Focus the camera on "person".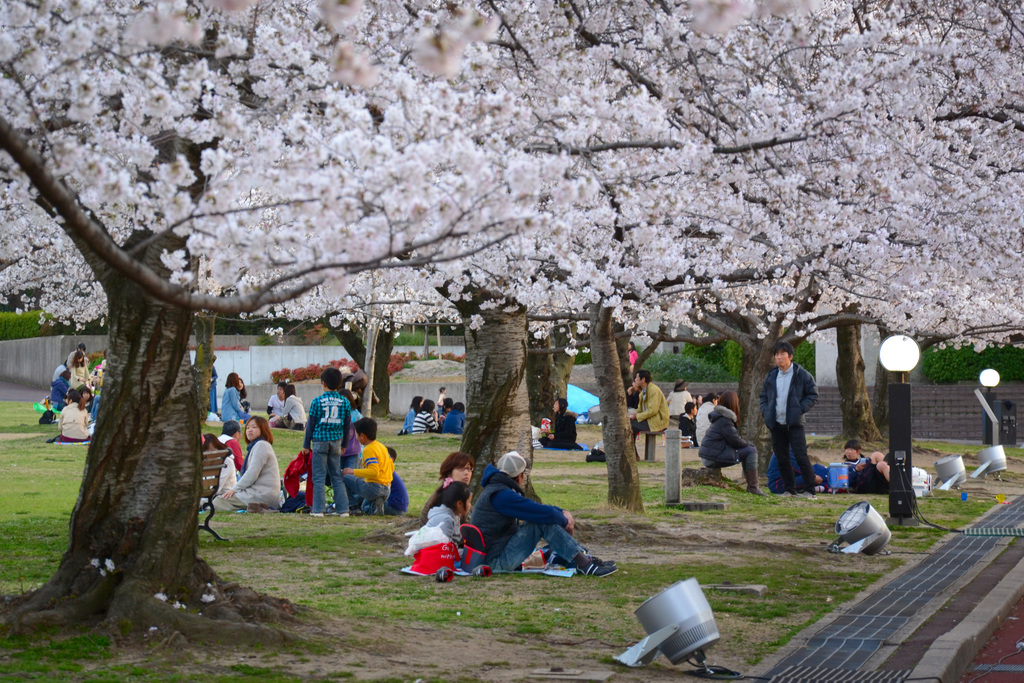
Focus region: crop(211, 415, 284, 511).
